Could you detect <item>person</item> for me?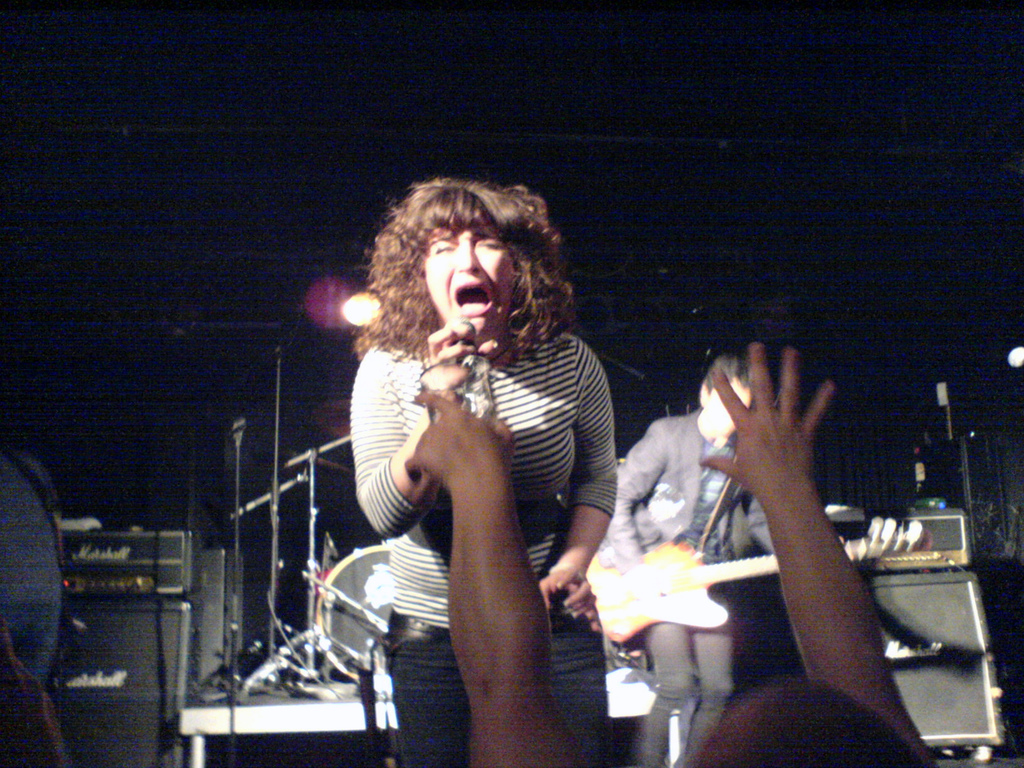
Detection result: box=[592, 351, 789, 767].
